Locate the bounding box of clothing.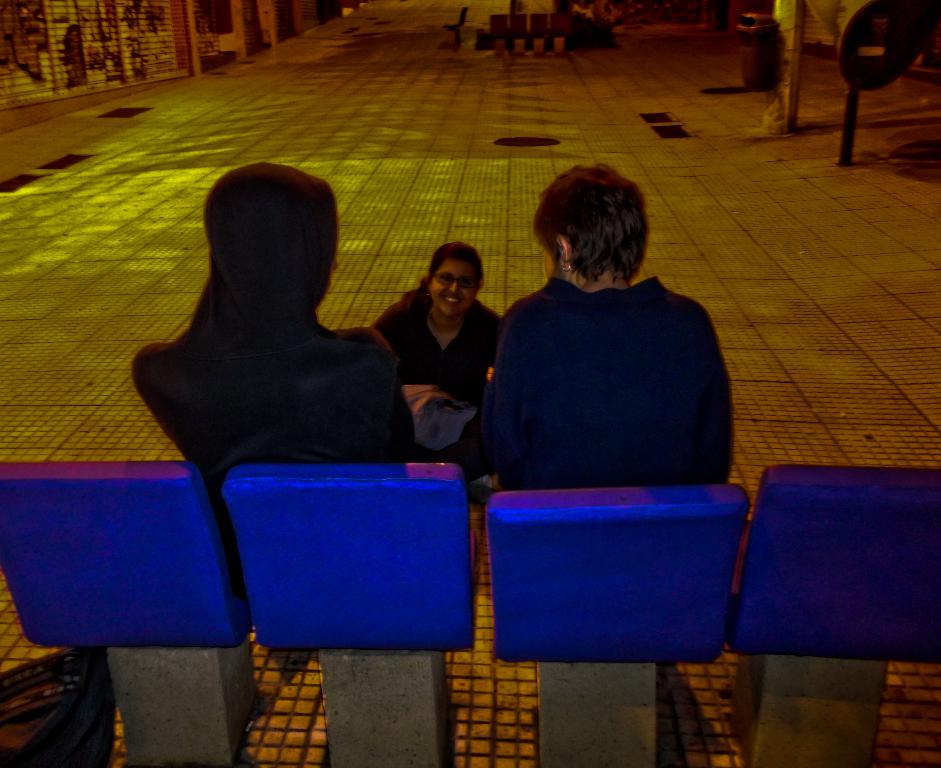
Bounding box: detection(366, 286, 505, 458).
